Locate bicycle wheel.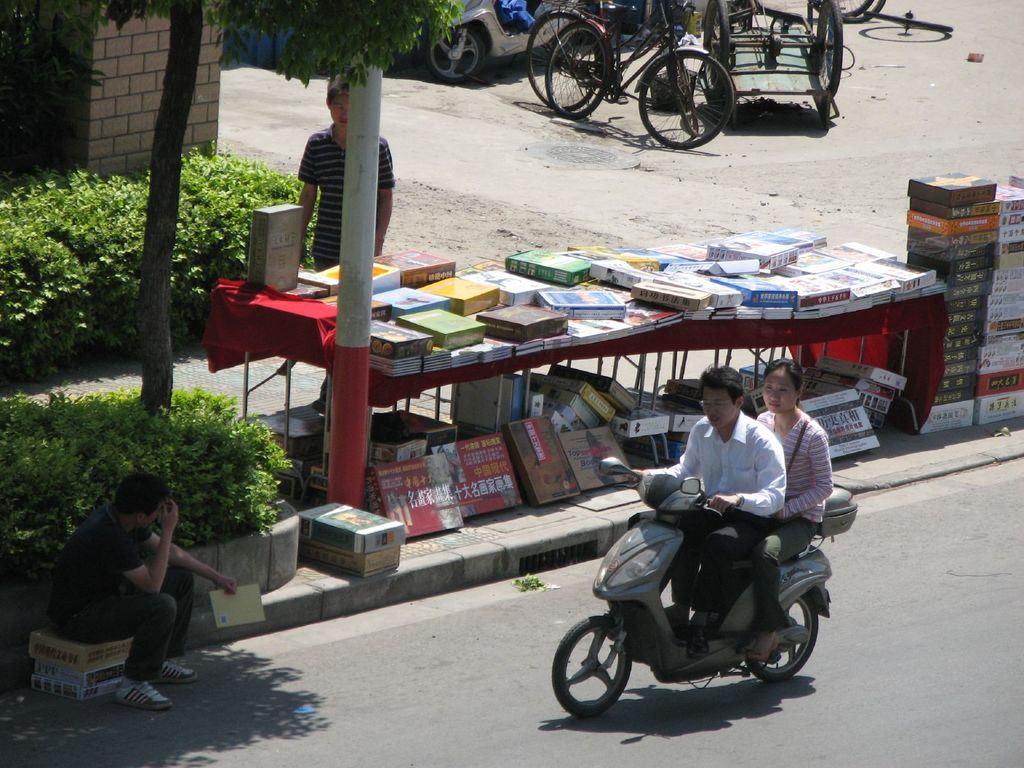
Bounding box: [left=642, top=46, right=735, bottom=131].
